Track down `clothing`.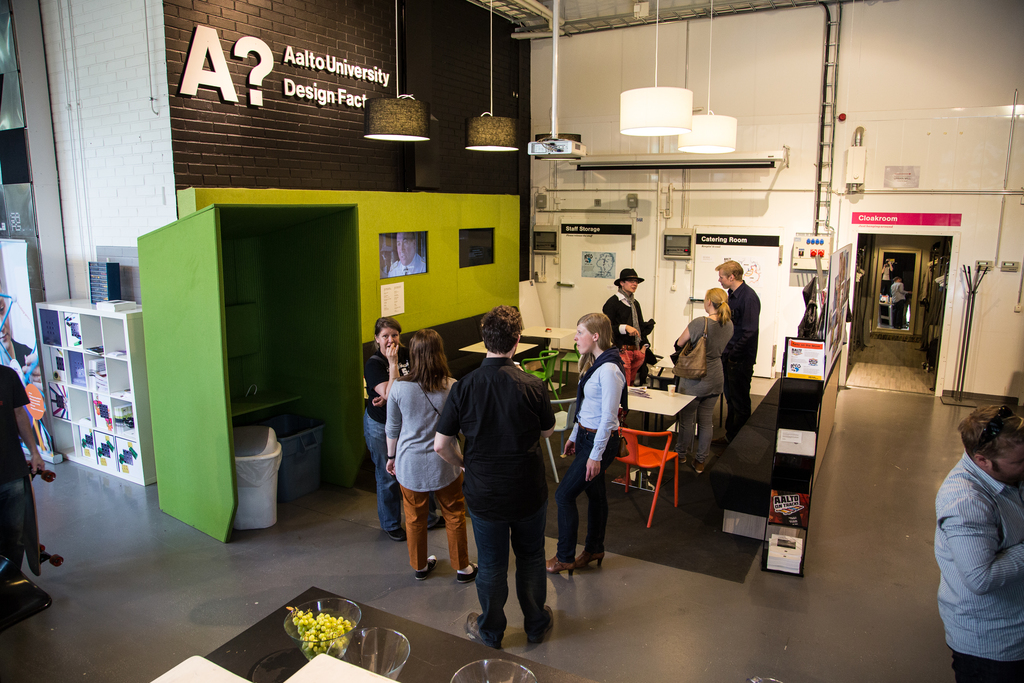
Tracked to (x1=730, y1=281, x2=757, y2=409).
